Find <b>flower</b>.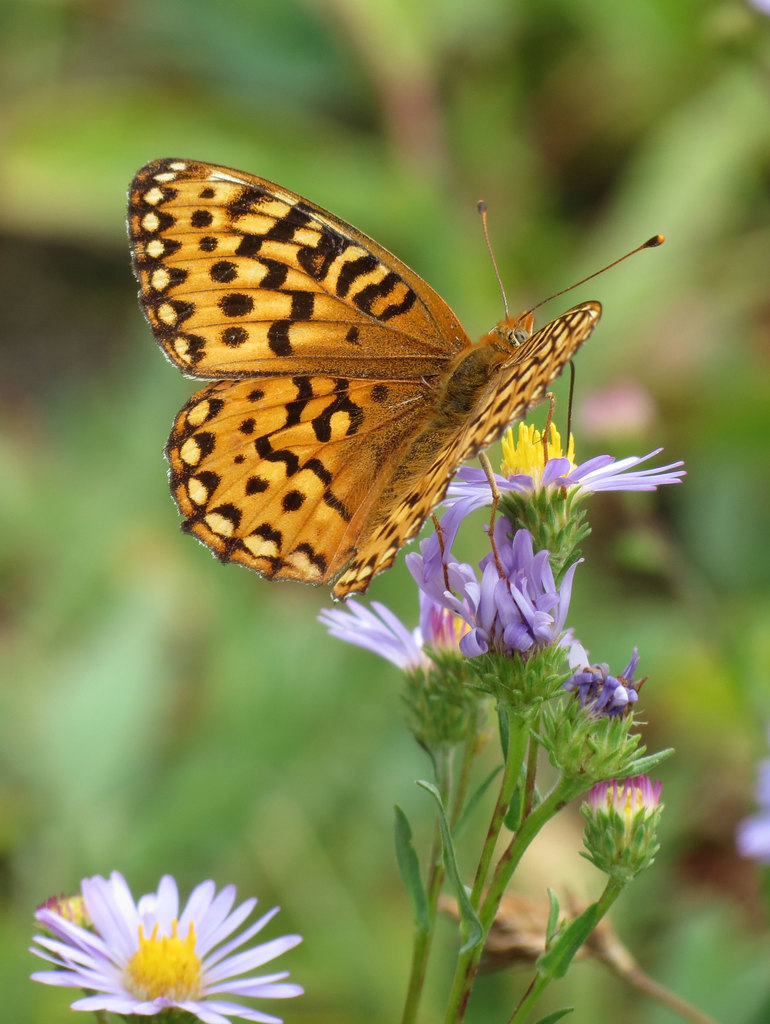
bbox=[404, 506, 584, 643].
